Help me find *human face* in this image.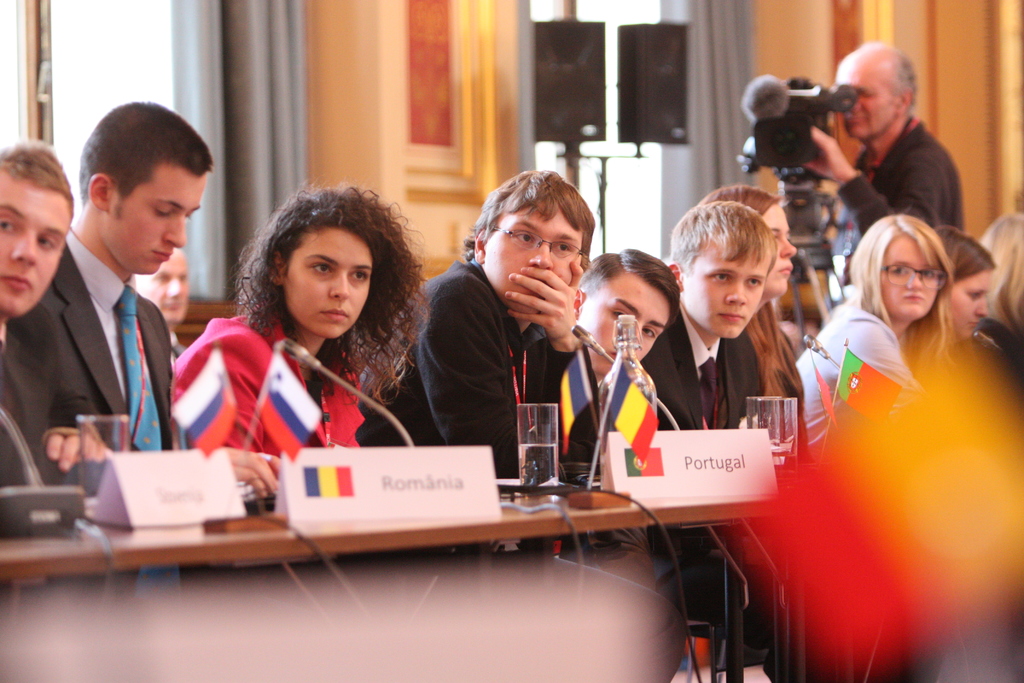
Found it: 837:62:895:136.
